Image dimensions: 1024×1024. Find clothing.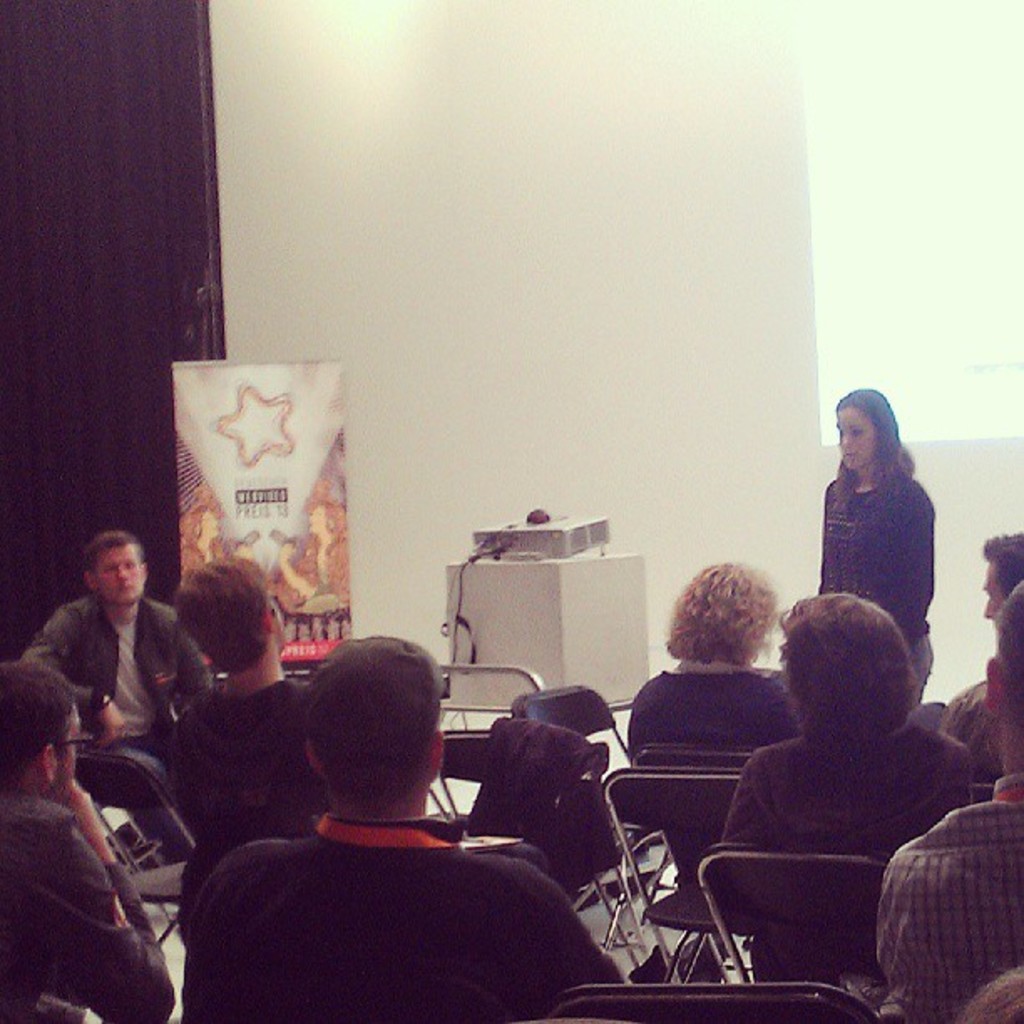
left=940, top=684, right=994, bottom=775.
